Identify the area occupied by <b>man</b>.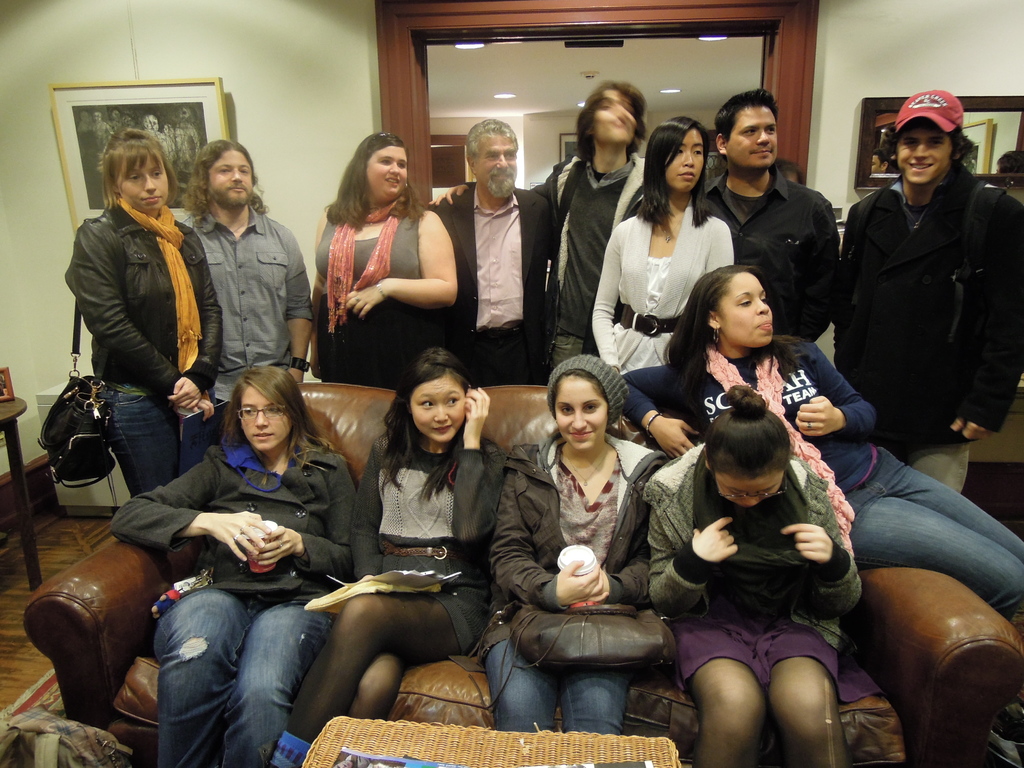
Area: <bbox>426, 113, 550, 383</bbox>.
